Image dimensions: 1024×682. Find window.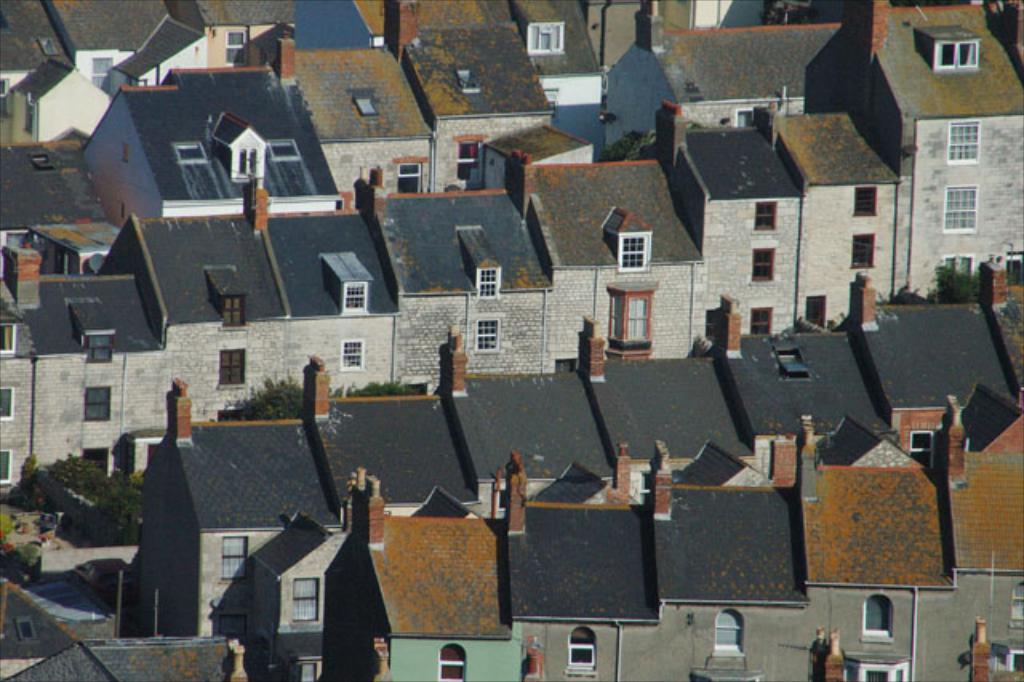
(475,319,501,351).
